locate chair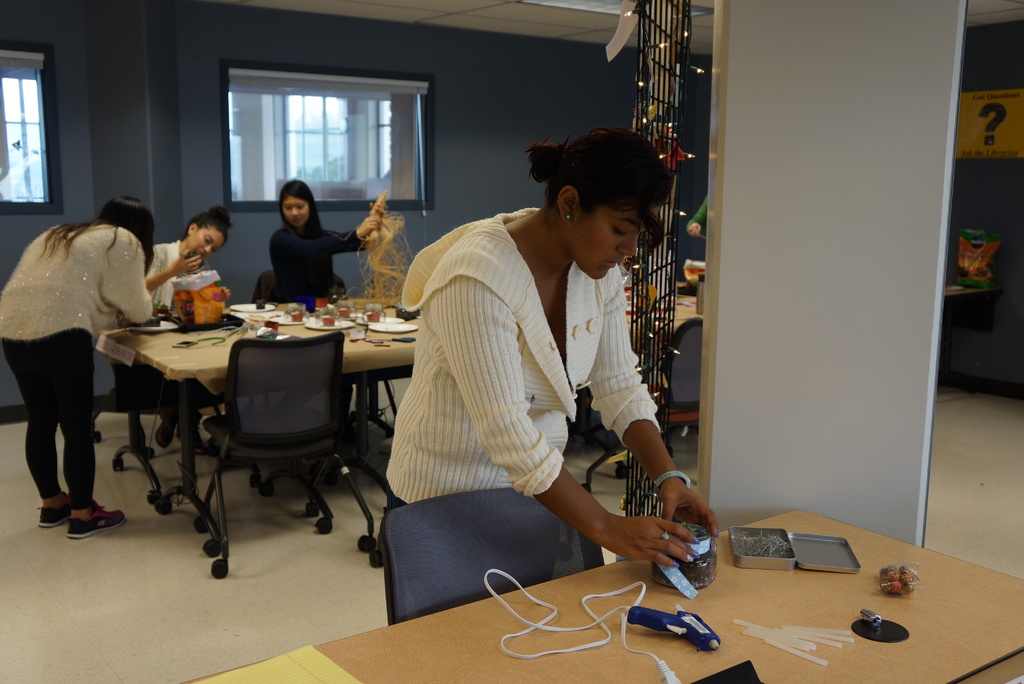
BBox(656, 313, 706, 473)
